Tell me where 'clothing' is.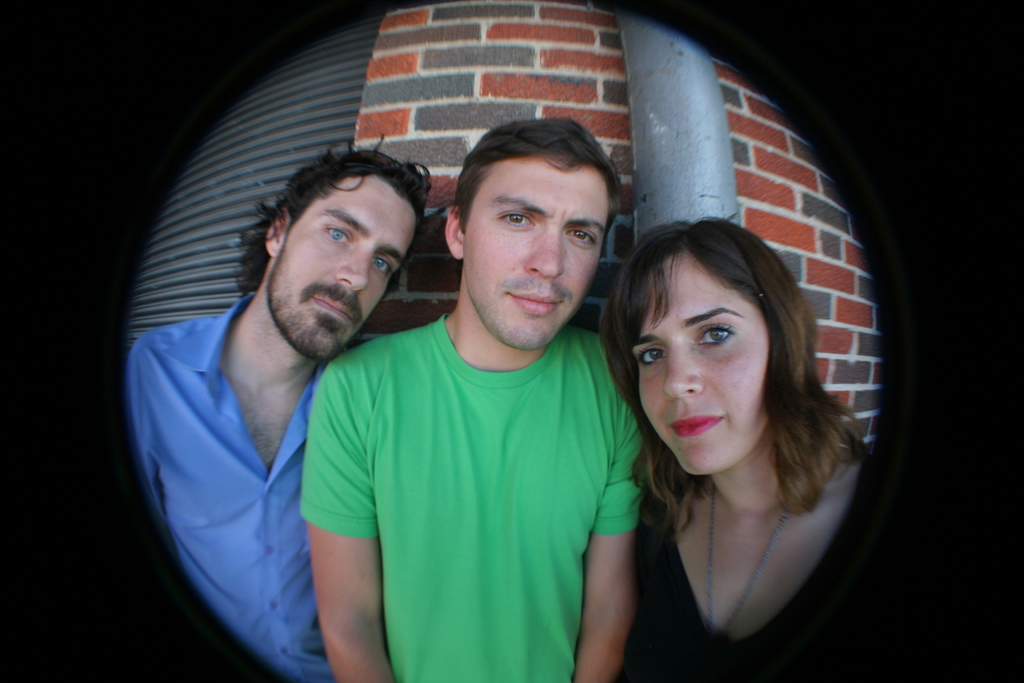
'clothing' is at (632,493,746,675).
